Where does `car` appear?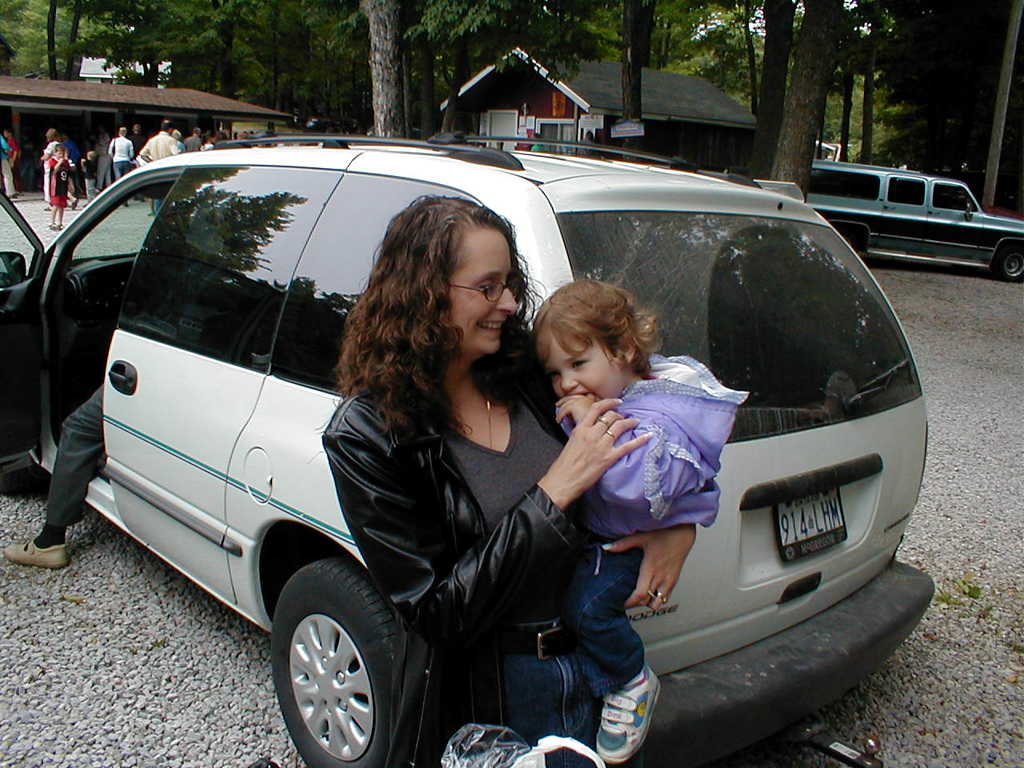
Appears at detection(0, 130, 935, 767).
